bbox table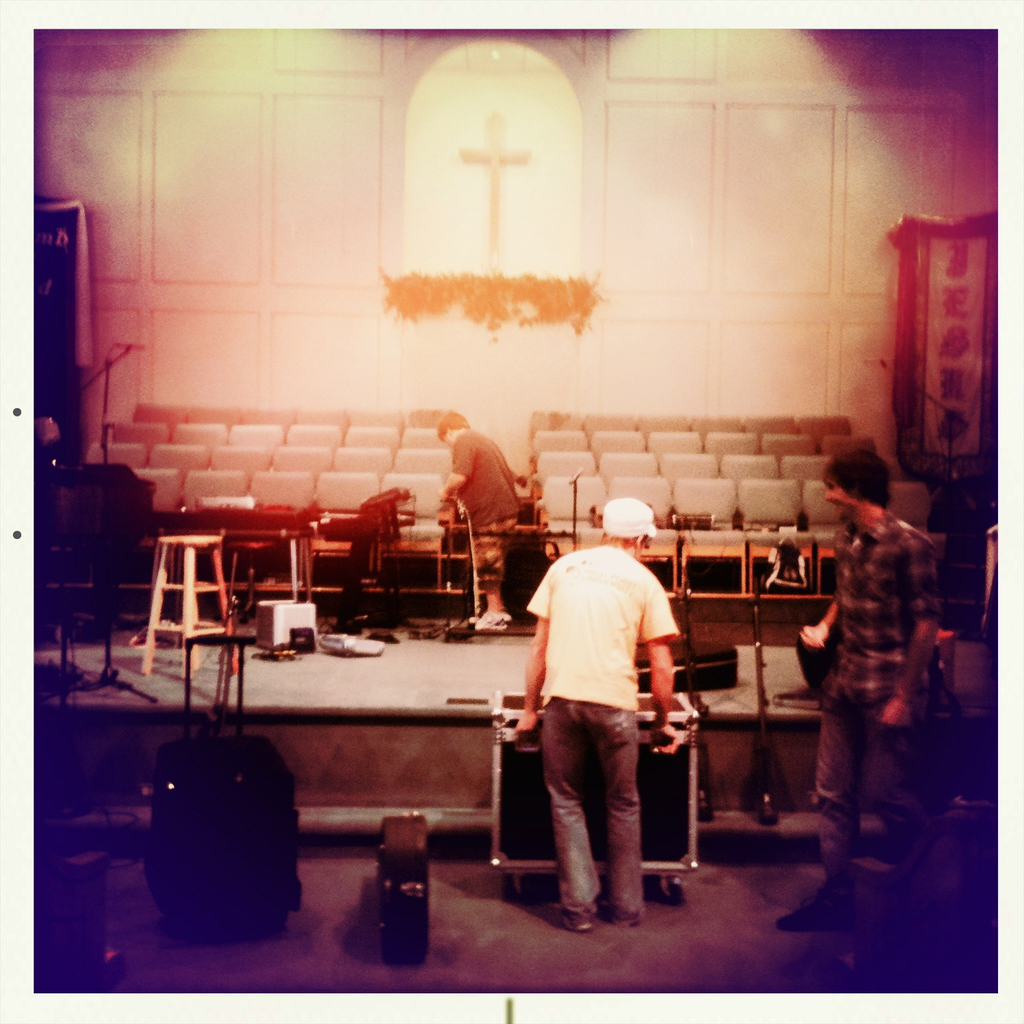
{"x1": 473, "y1": 682, "x2": 704, "y2": 925}
